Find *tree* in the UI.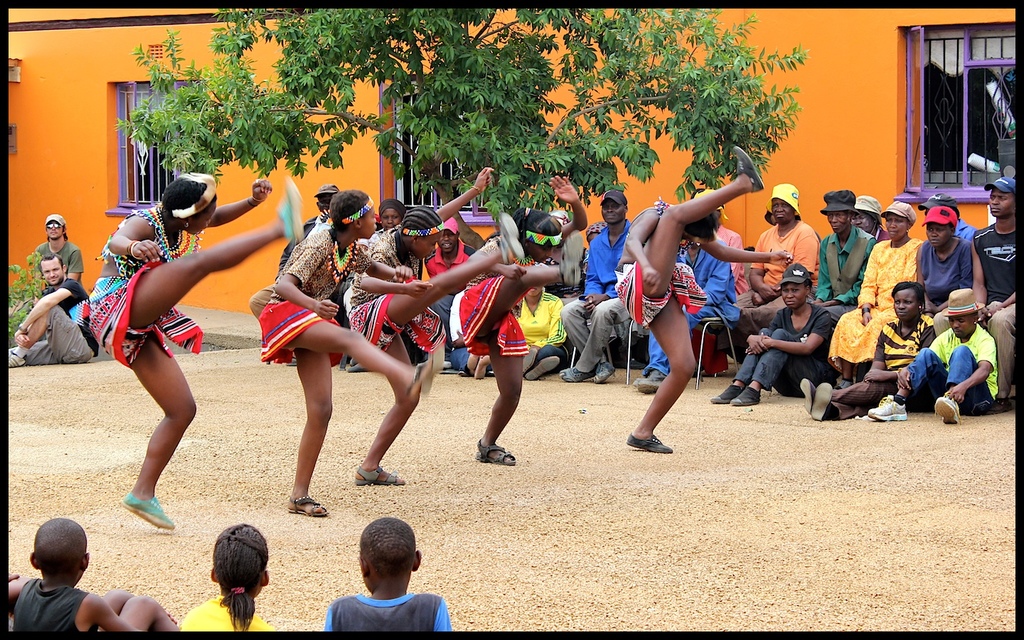
UI element at 102/2/782/245.
